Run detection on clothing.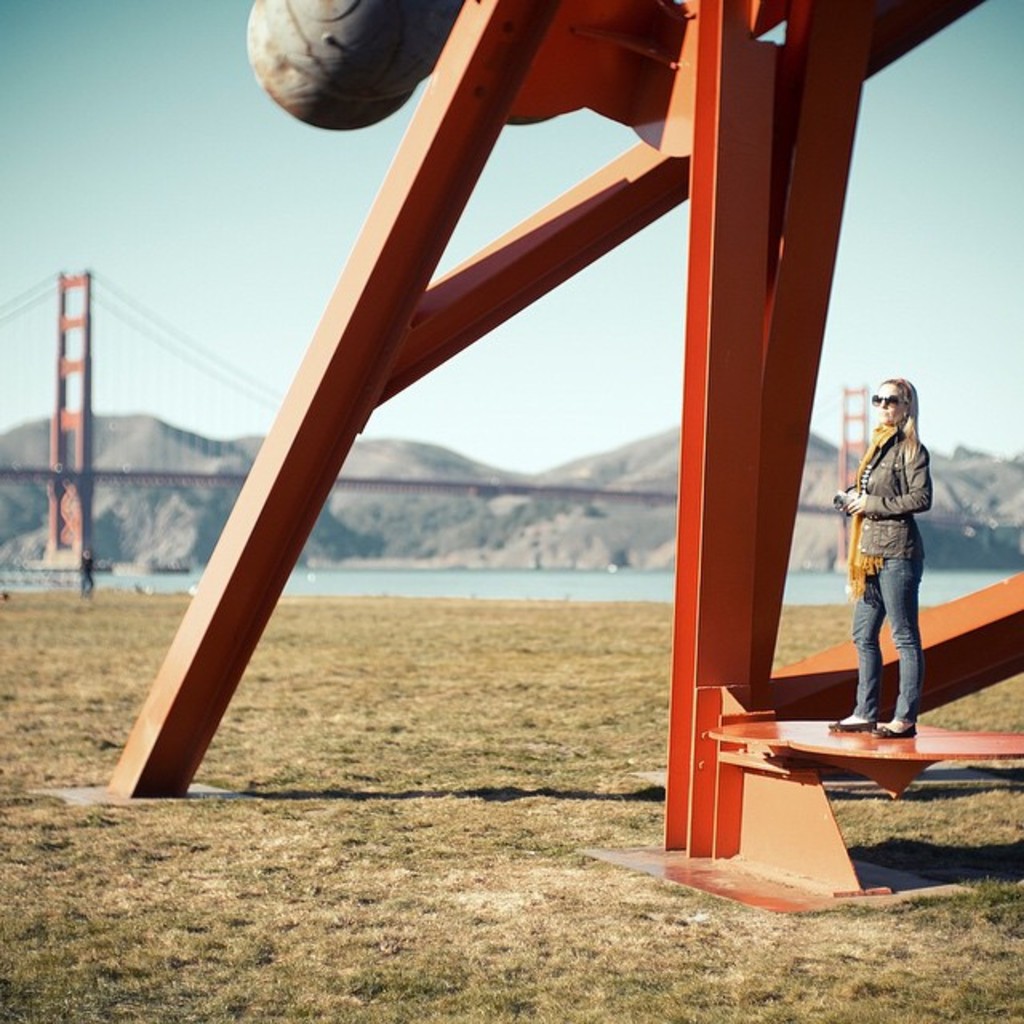
Result: [left=846, top=360, right=957, bottom=699].
